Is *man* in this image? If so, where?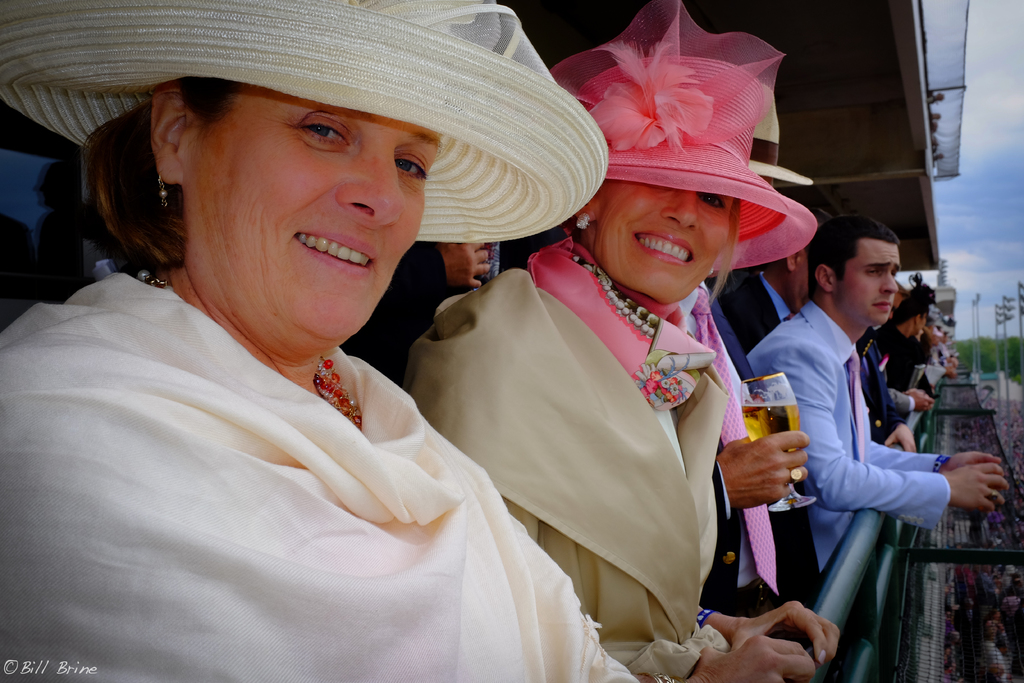
Yes, at bbox=(671, 276, 823, 630).
